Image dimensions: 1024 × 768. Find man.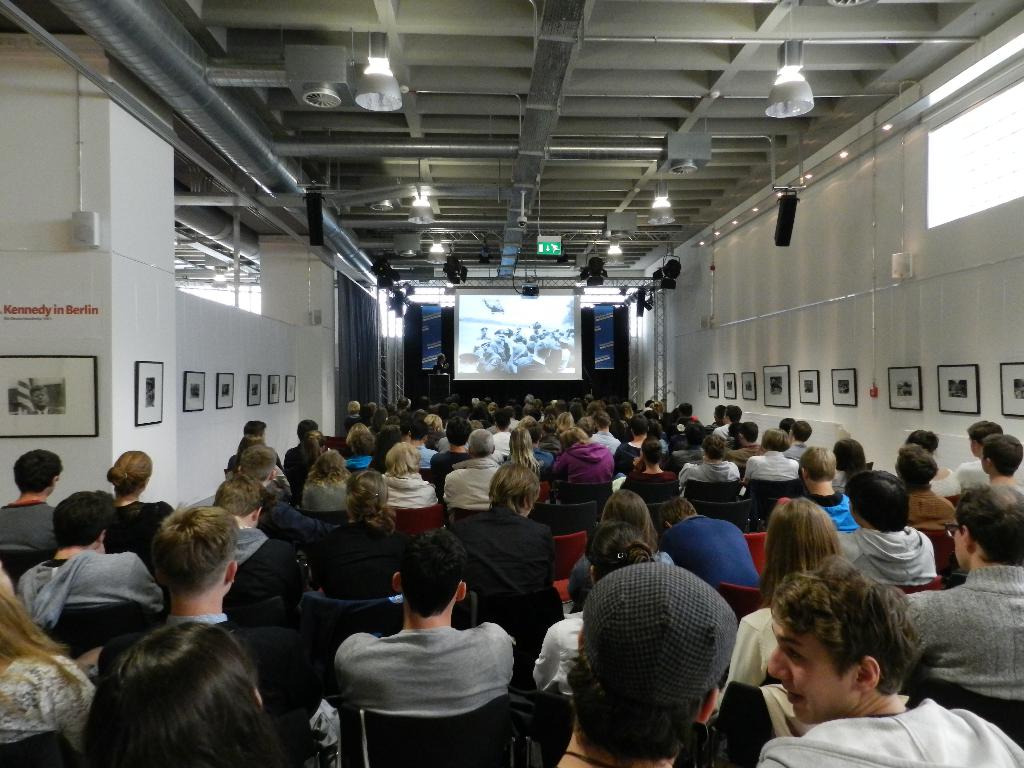
676/403/701/424.
